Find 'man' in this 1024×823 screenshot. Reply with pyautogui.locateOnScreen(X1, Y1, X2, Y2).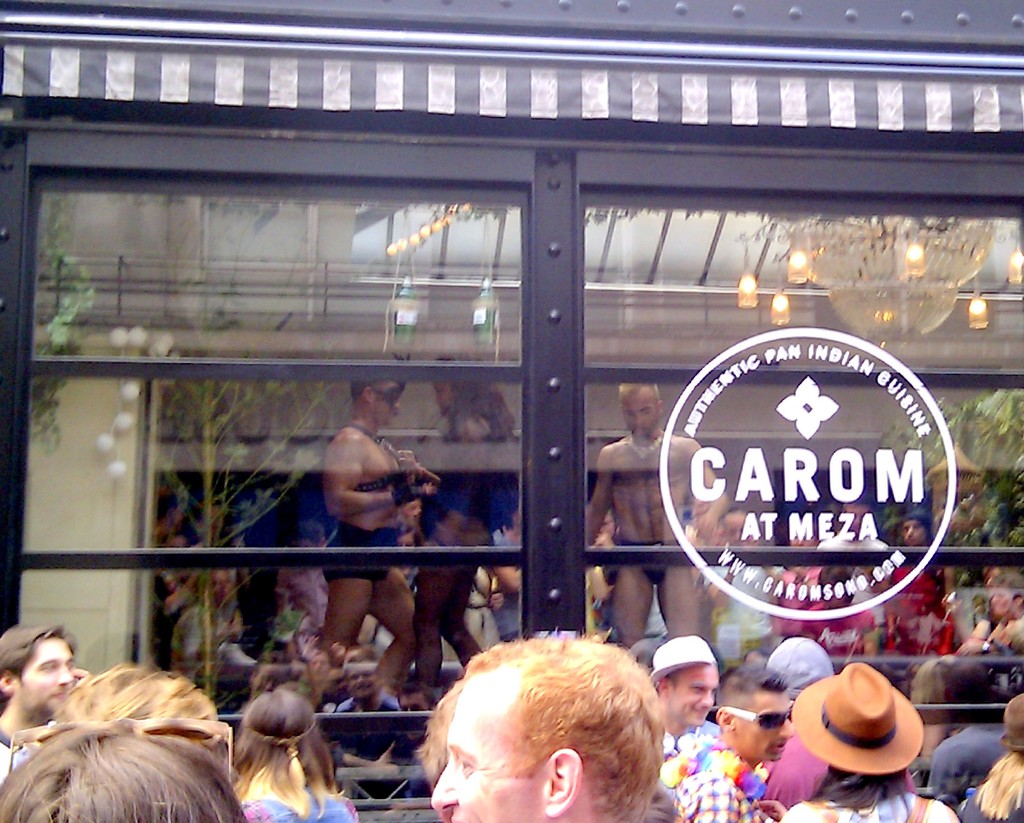
pyautogui.locateOnScreen(757, 634, 913, 813).
